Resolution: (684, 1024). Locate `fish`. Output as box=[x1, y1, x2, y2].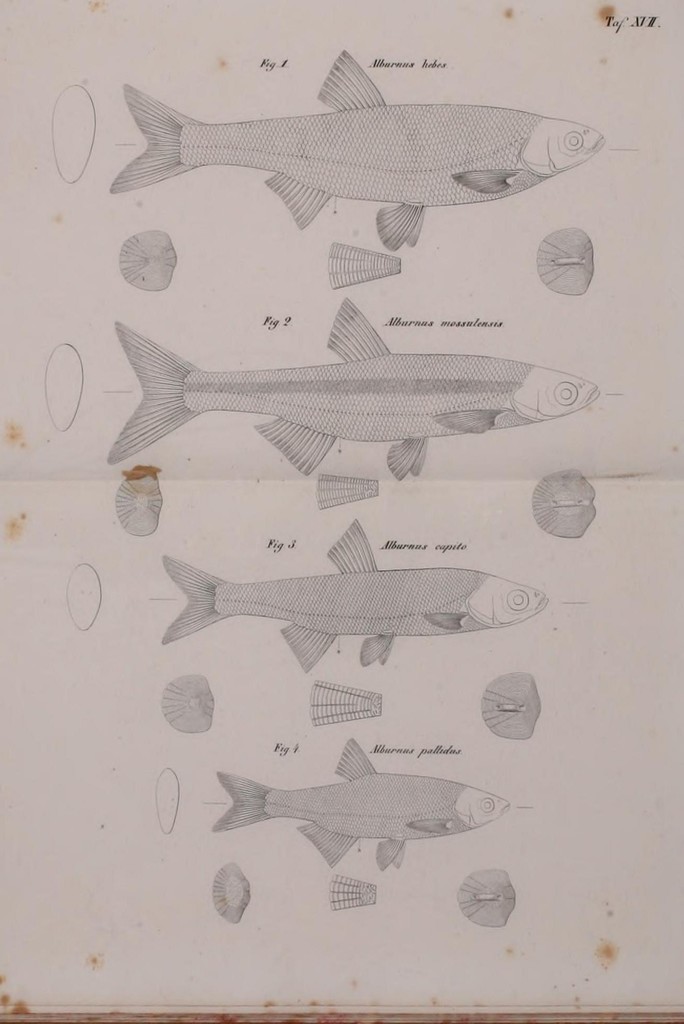
box=[97, 43, 610, 243].
